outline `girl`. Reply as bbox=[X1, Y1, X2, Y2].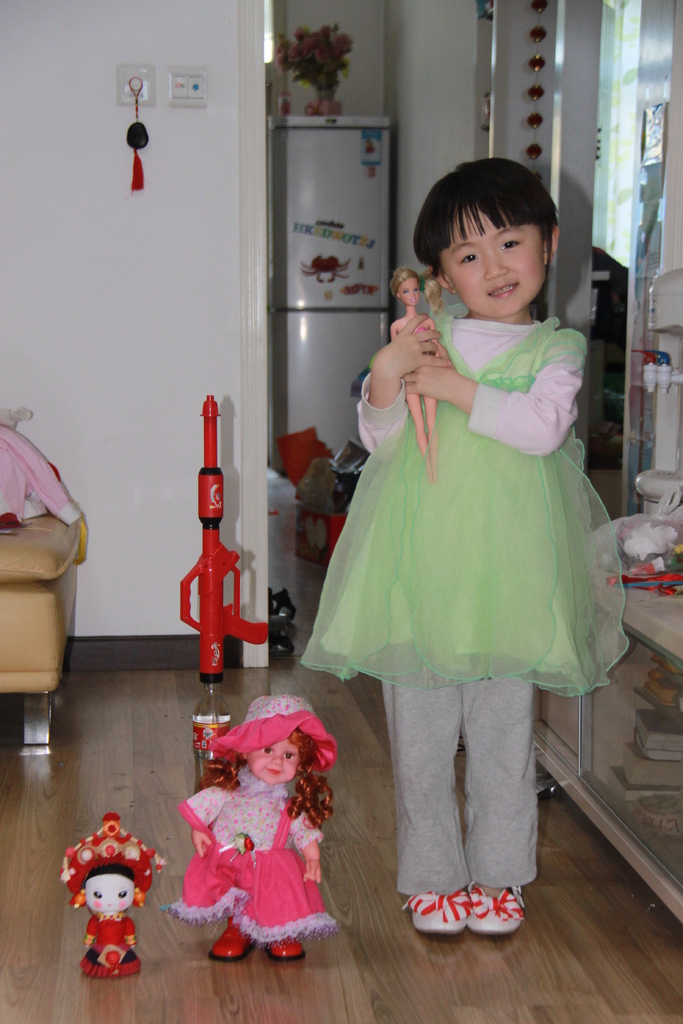
bbox=[179, 697, 337, 959].
